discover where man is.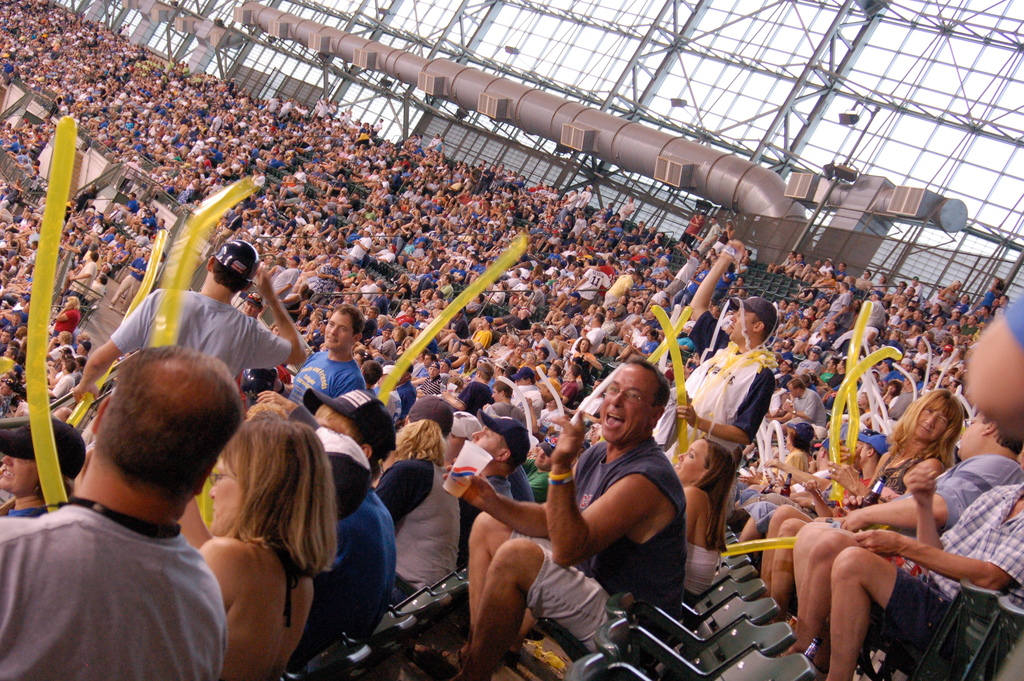
Discovered at left=73, top=256, right=104, bottom=291.
